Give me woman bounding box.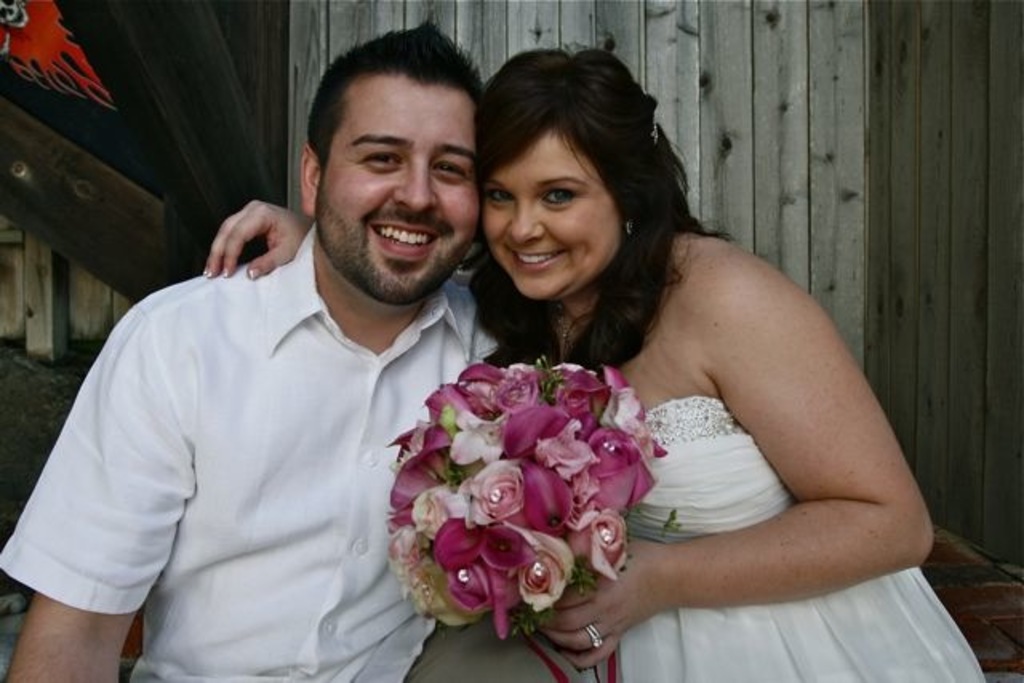
x1=202, y1=48, x2=989, y2=681.
